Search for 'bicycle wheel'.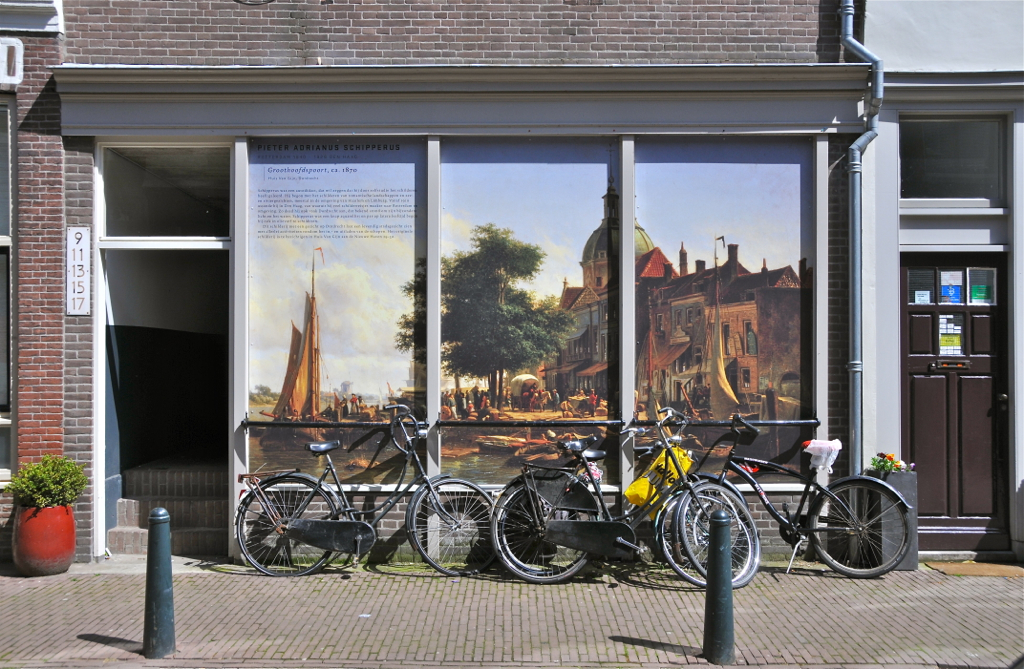
Found at {"left": 501, "top": 494, "right": 586, "bottom": 570}.
